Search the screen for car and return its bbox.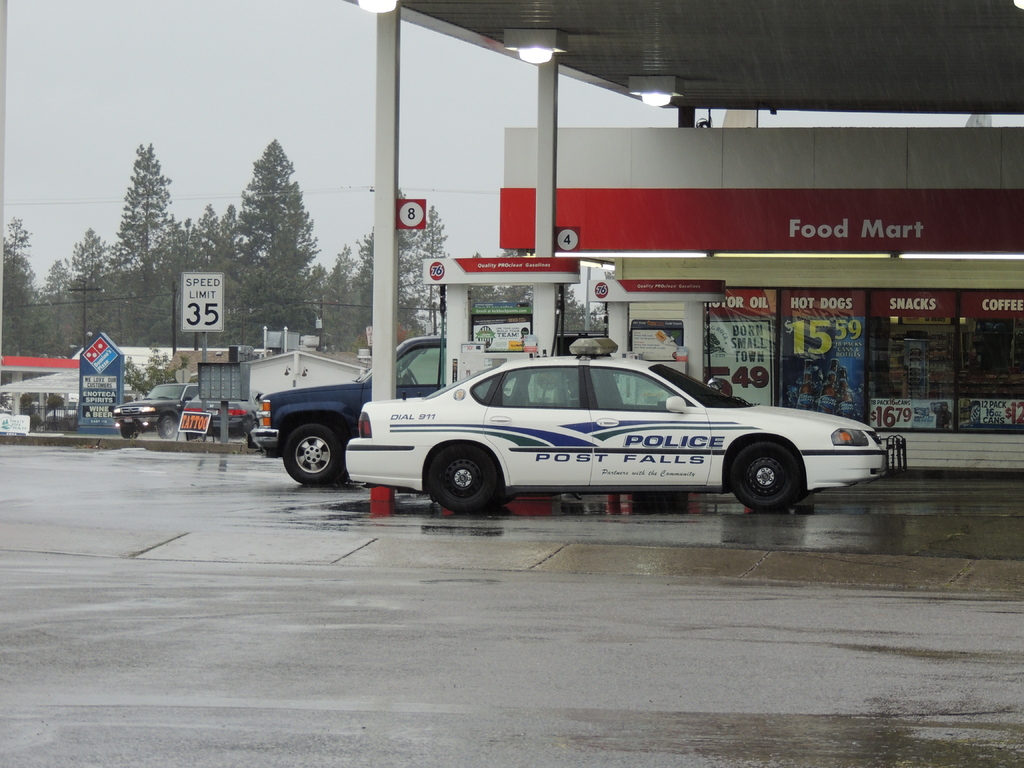
Found: select_region(332, 343, 888, 527).
